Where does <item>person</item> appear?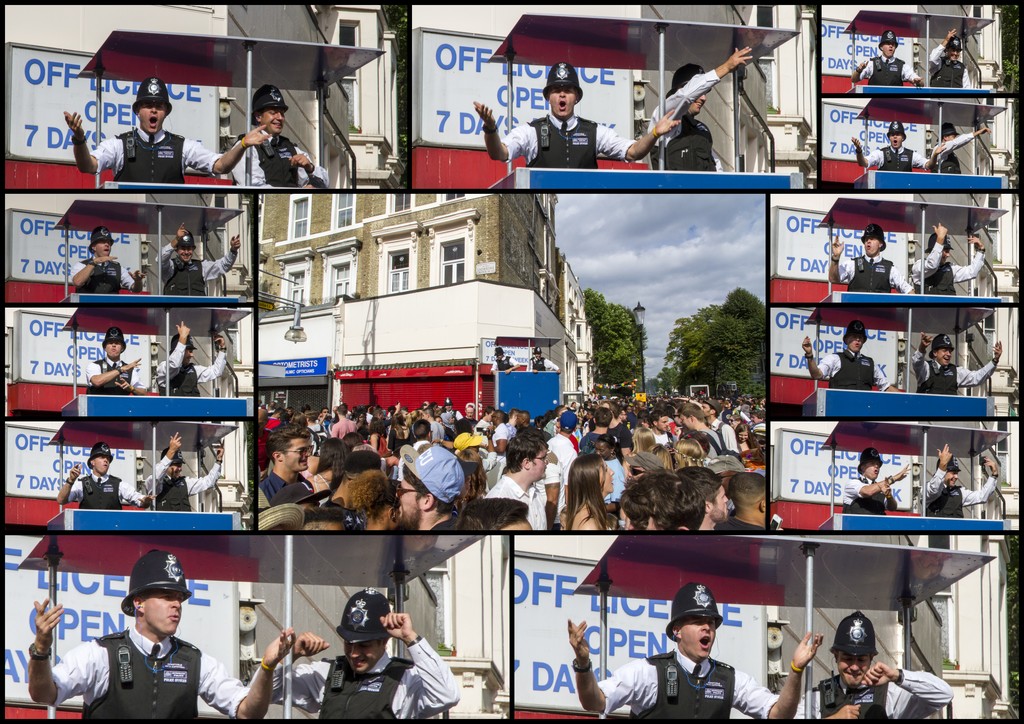
Appears at bbox=[639, 44, 749, 177].
